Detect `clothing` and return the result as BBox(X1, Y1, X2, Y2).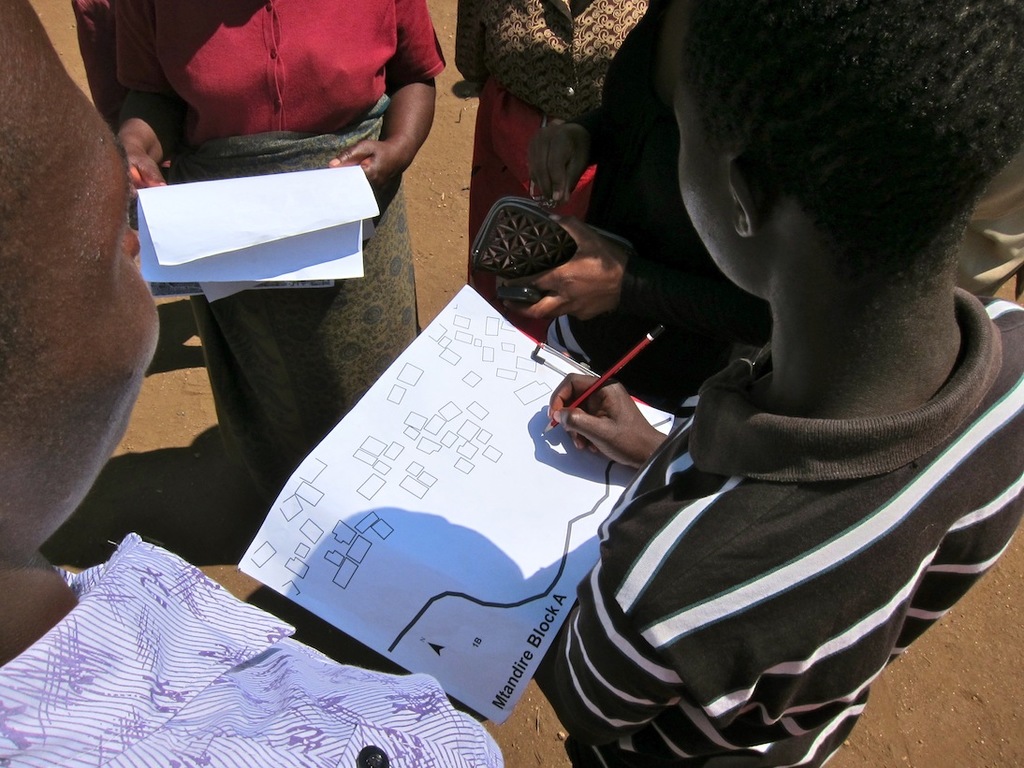
BBox(455, 0, 648, 345).
